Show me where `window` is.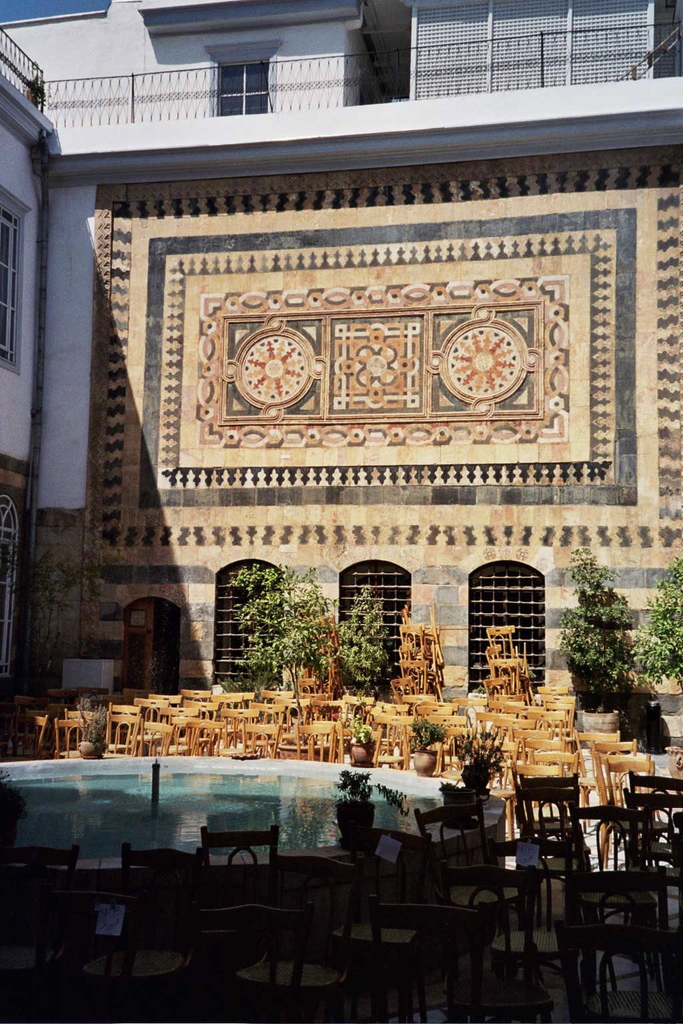
`window` is at 0 195 15 370.
